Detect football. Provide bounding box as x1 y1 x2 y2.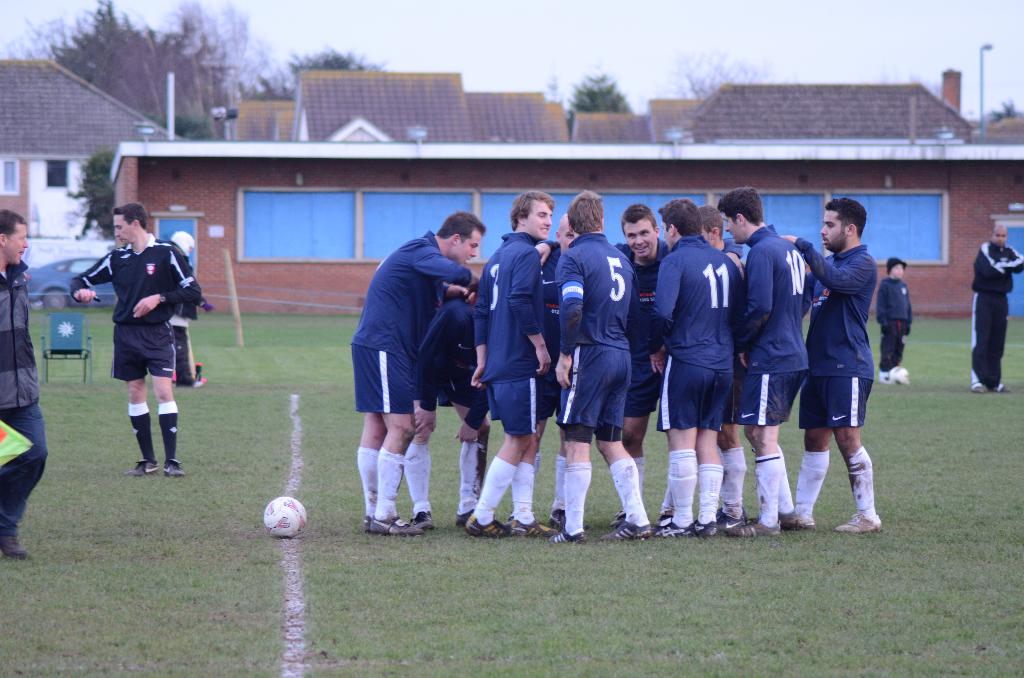
261 495 307 537.
